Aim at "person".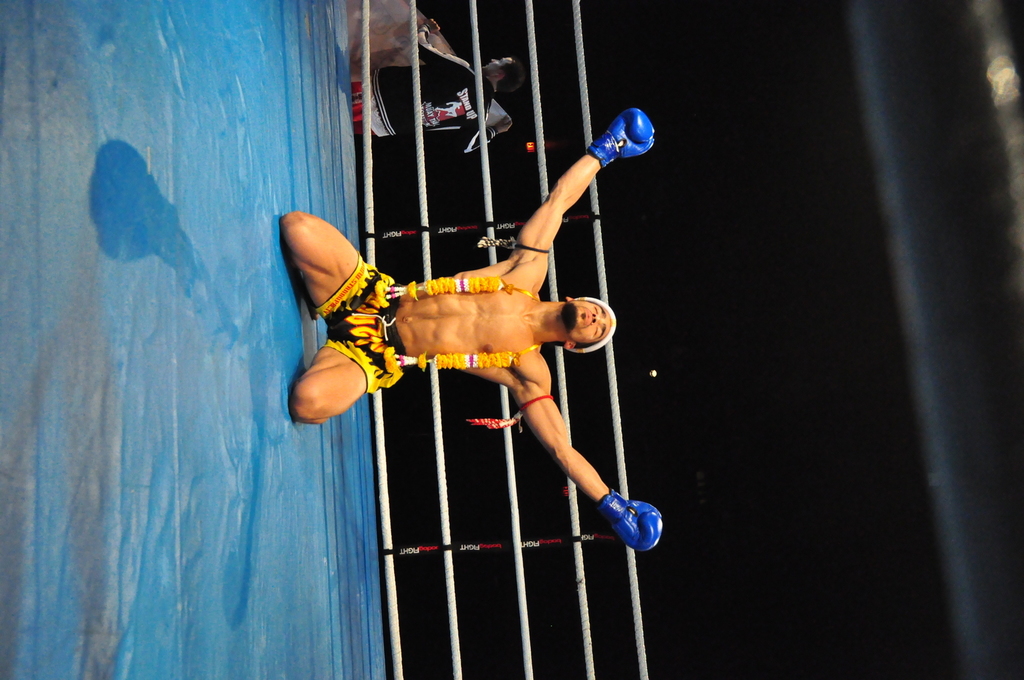
Aimed at Rect(295, 135, 646, 588).
